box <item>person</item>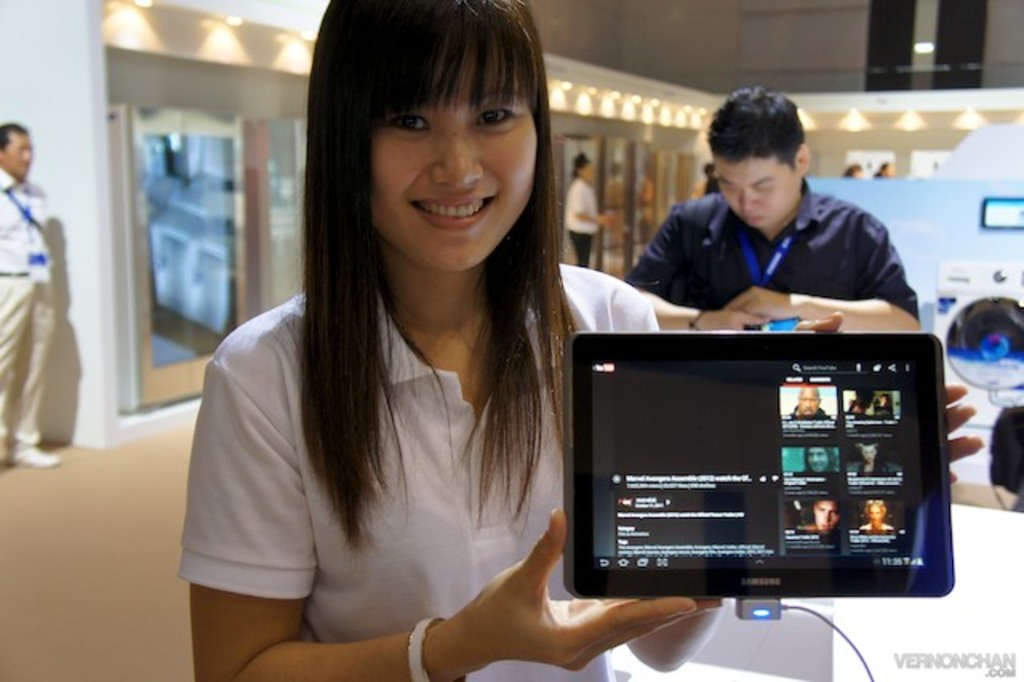
x1=787, y1=387, x2=830, y2=416
